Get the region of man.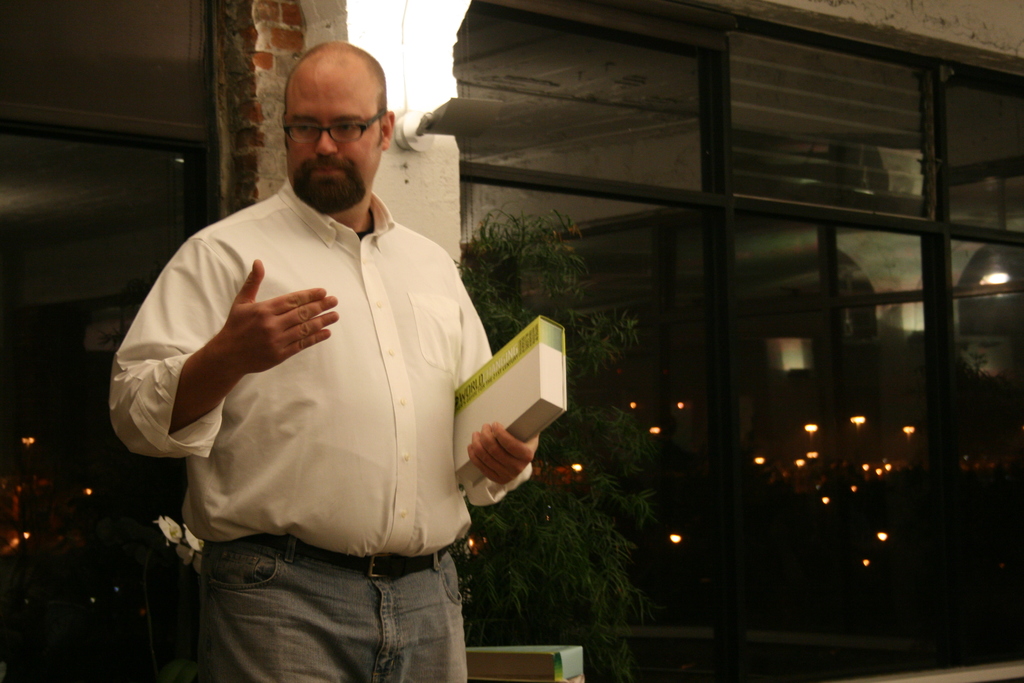
<region>138, 29, 511, 663</region>.
